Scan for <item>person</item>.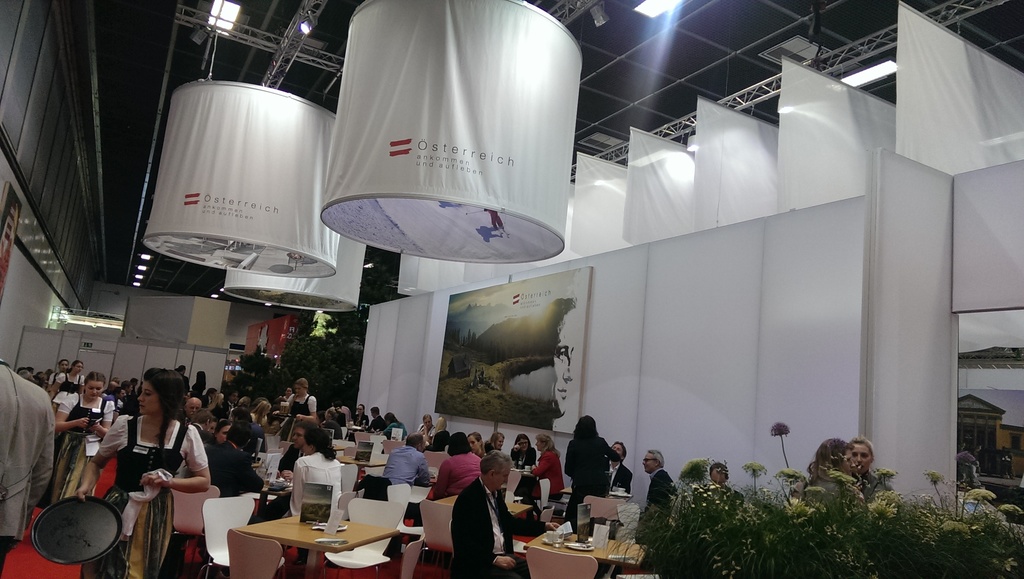
Scan result: <bbox>640, 446, 678, 525</bbox>.
